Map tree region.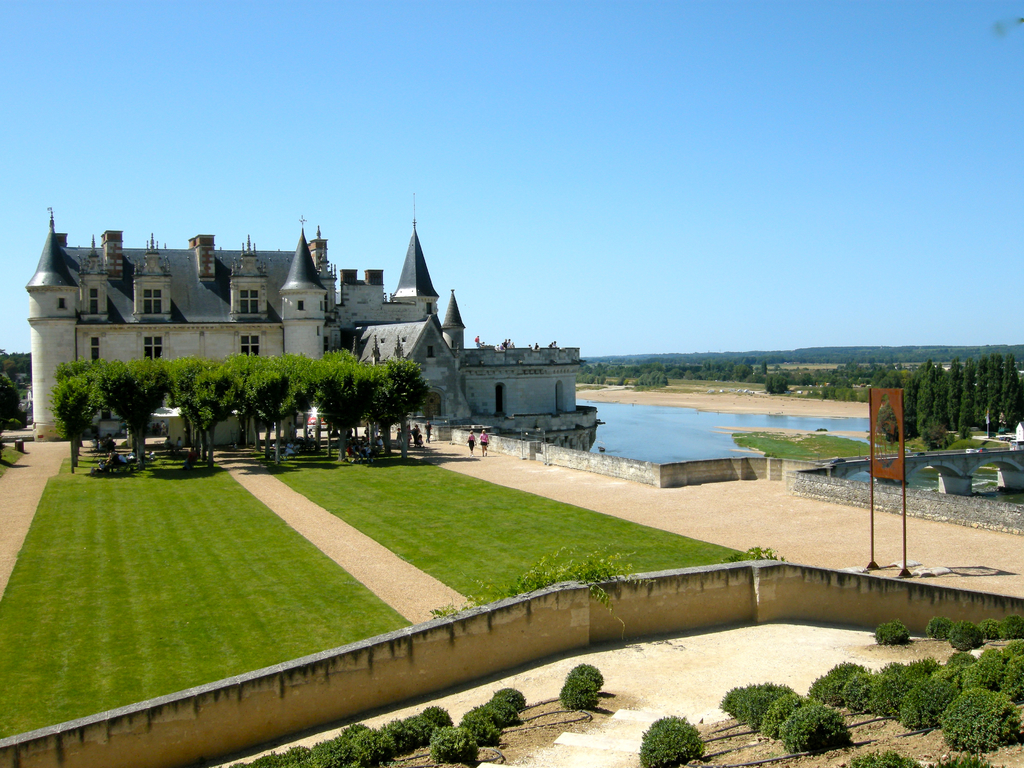
Mapped to Rect(305, 362, 382, 461).
